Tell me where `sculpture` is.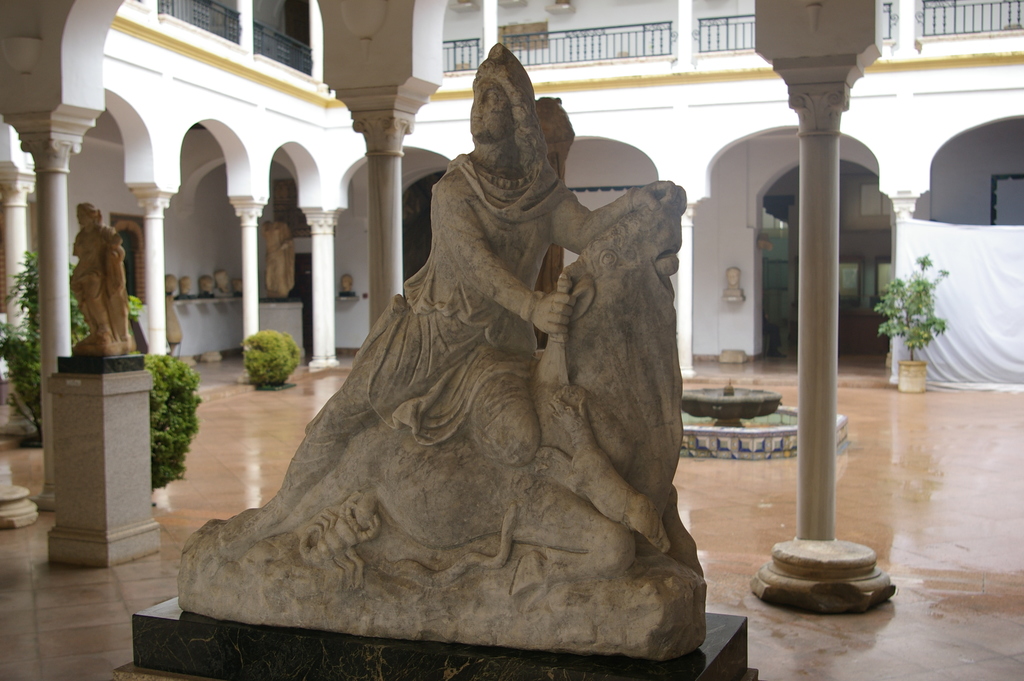
`sculpture` is at (231, 182, 707, 580).
